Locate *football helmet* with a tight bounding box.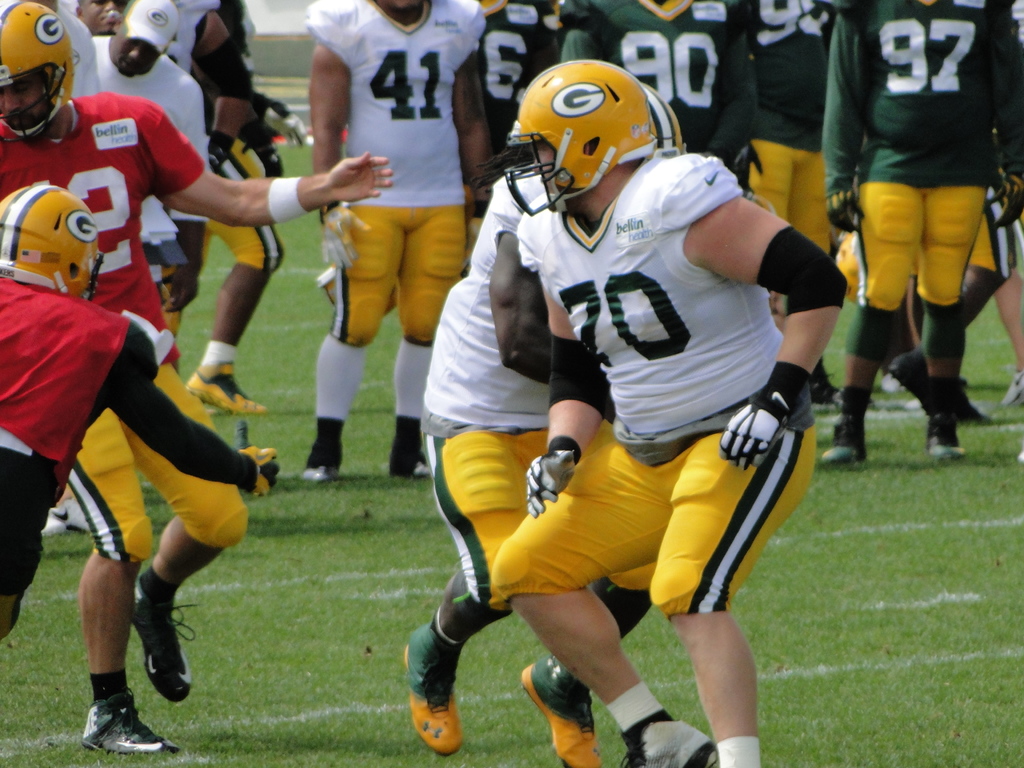
rect(645, 78, 687, 155).
